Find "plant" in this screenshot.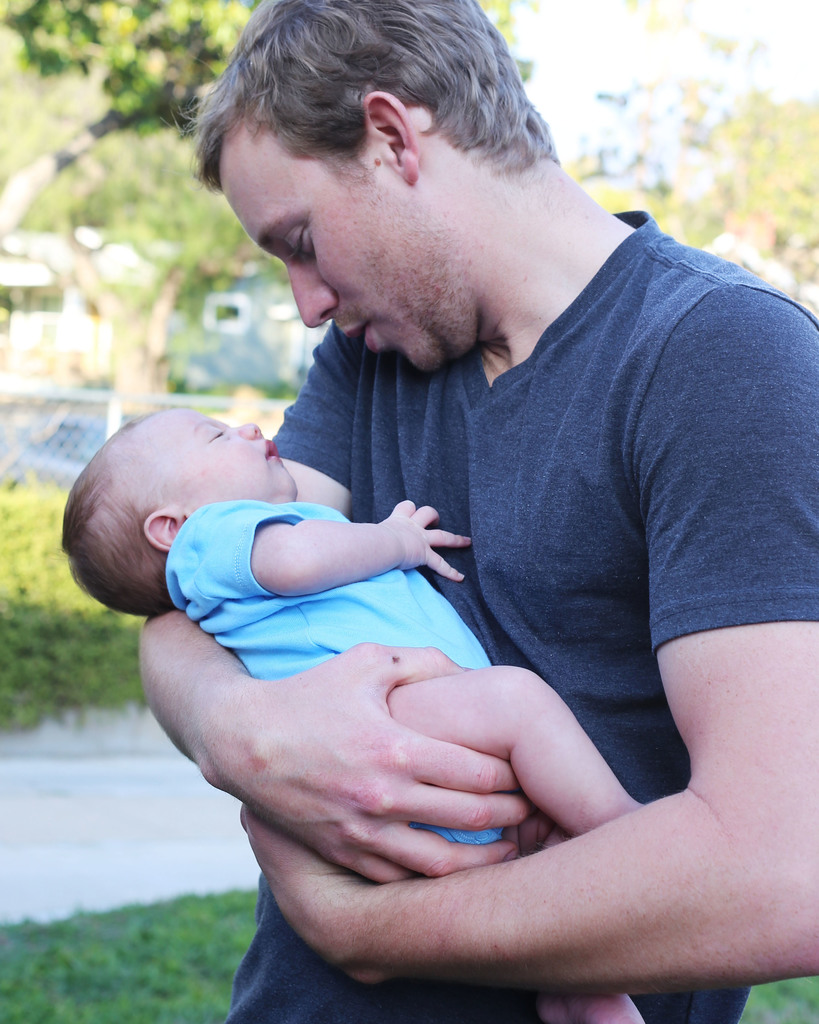
The bounding box for "plant" is [0,476,172,730].
